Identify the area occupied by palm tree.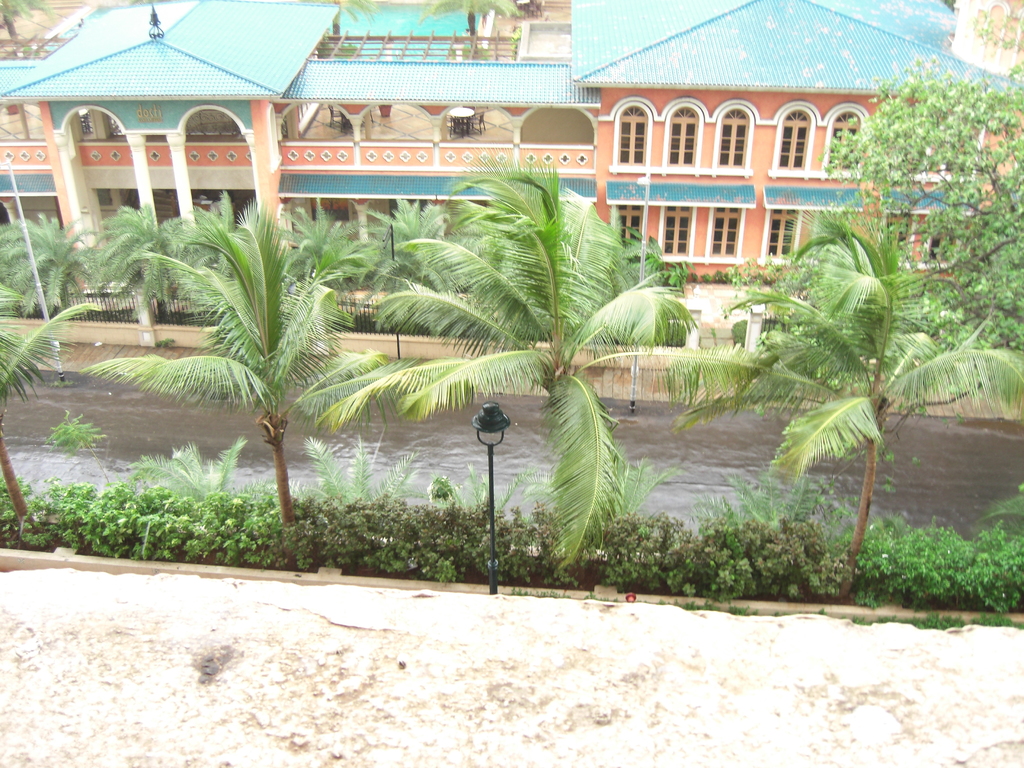
Area: [0, 207, 96, 321].
